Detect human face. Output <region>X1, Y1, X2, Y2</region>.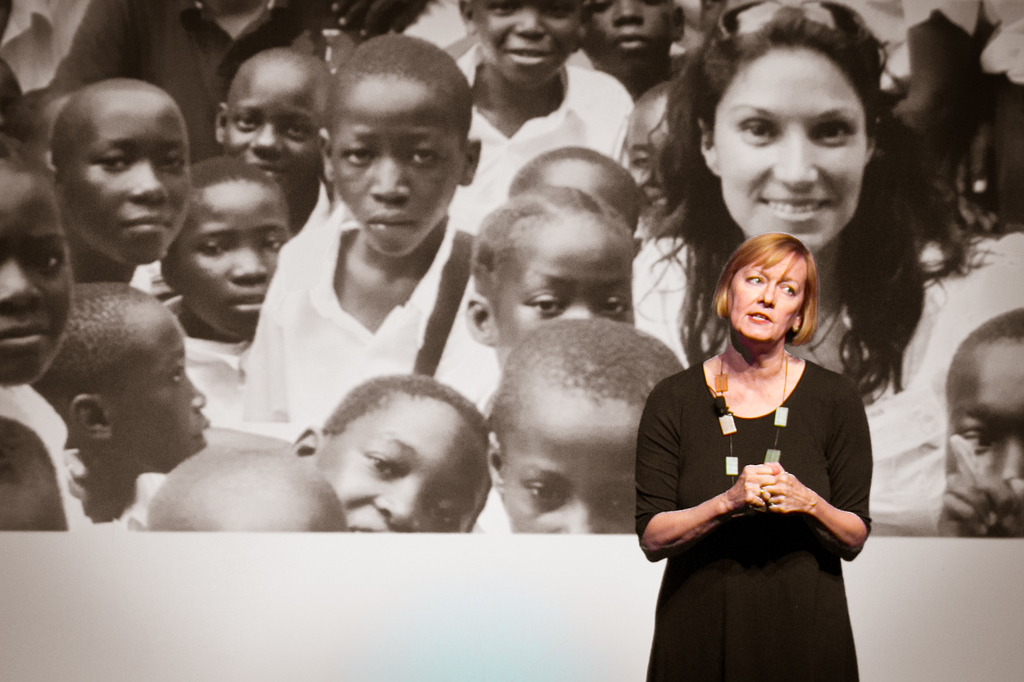
<region>0, 493, 68, 536</region>.
